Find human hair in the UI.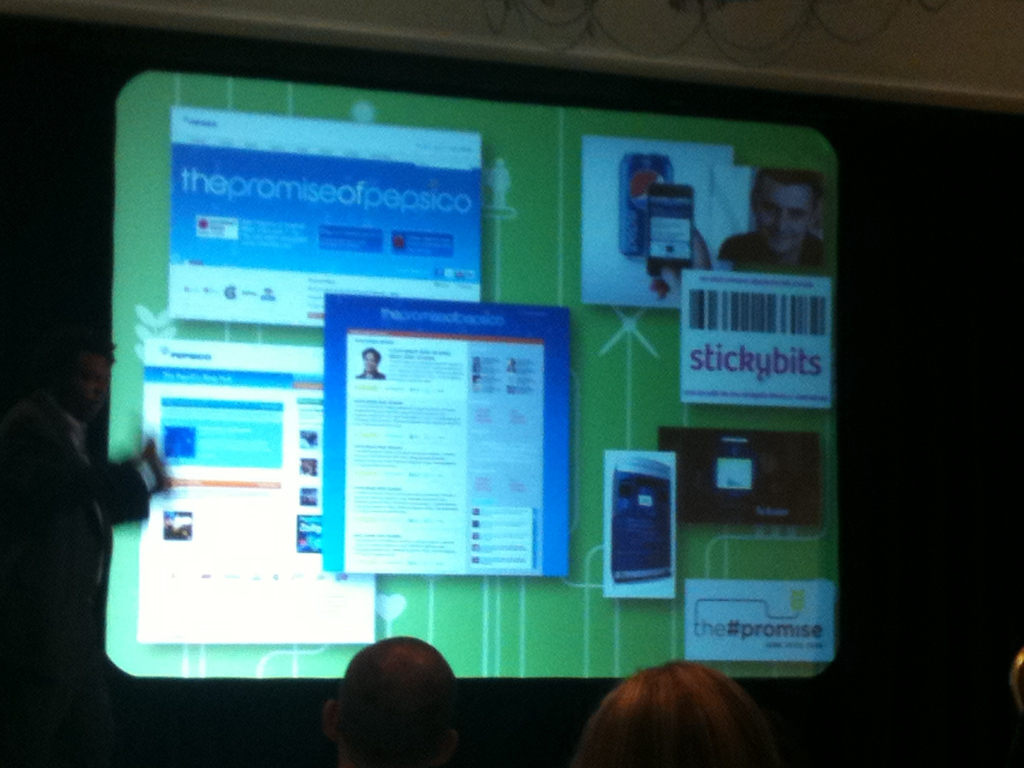
UI element at Rect(771, 162, 810, 202).
